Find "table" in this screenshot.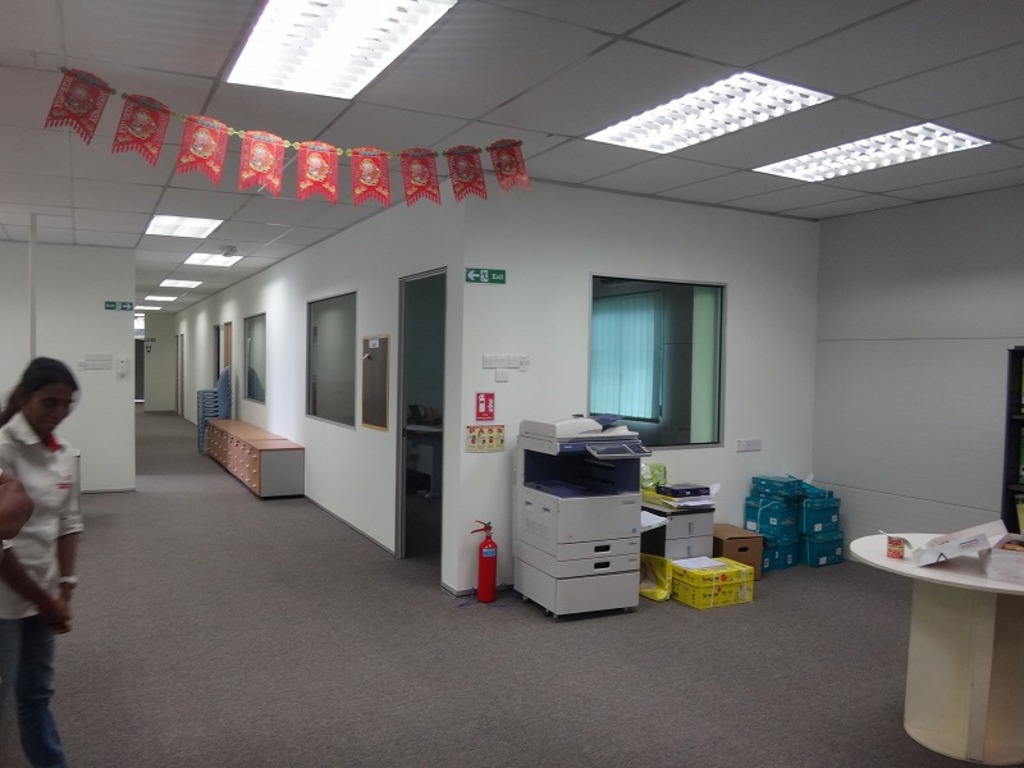
The bounding box for "table" is bbox=[860, 502, 1015, 767].
